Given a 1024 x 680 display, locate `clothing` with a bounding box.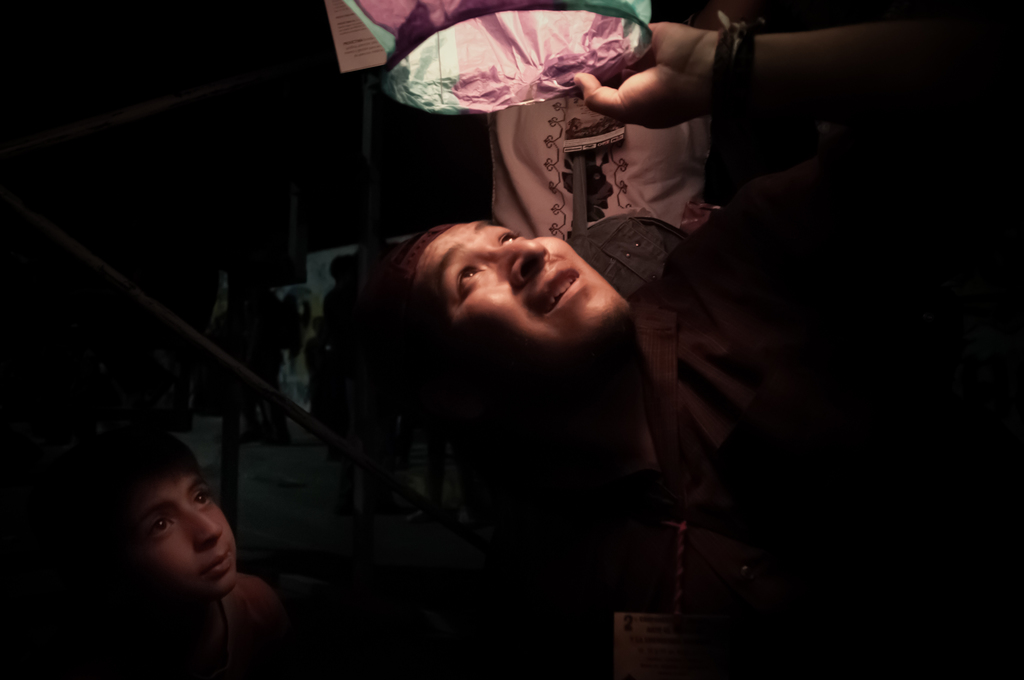
Located: l=483, t=87, r=716, b=234.
